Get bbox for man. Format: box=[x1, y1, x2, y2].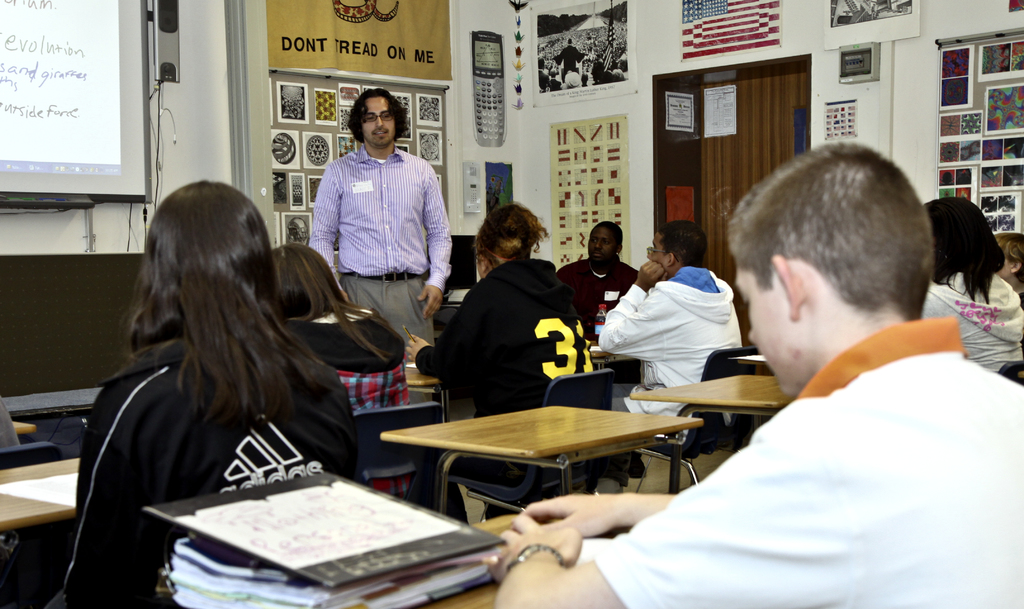
box=[311, 88, 455, 336].
